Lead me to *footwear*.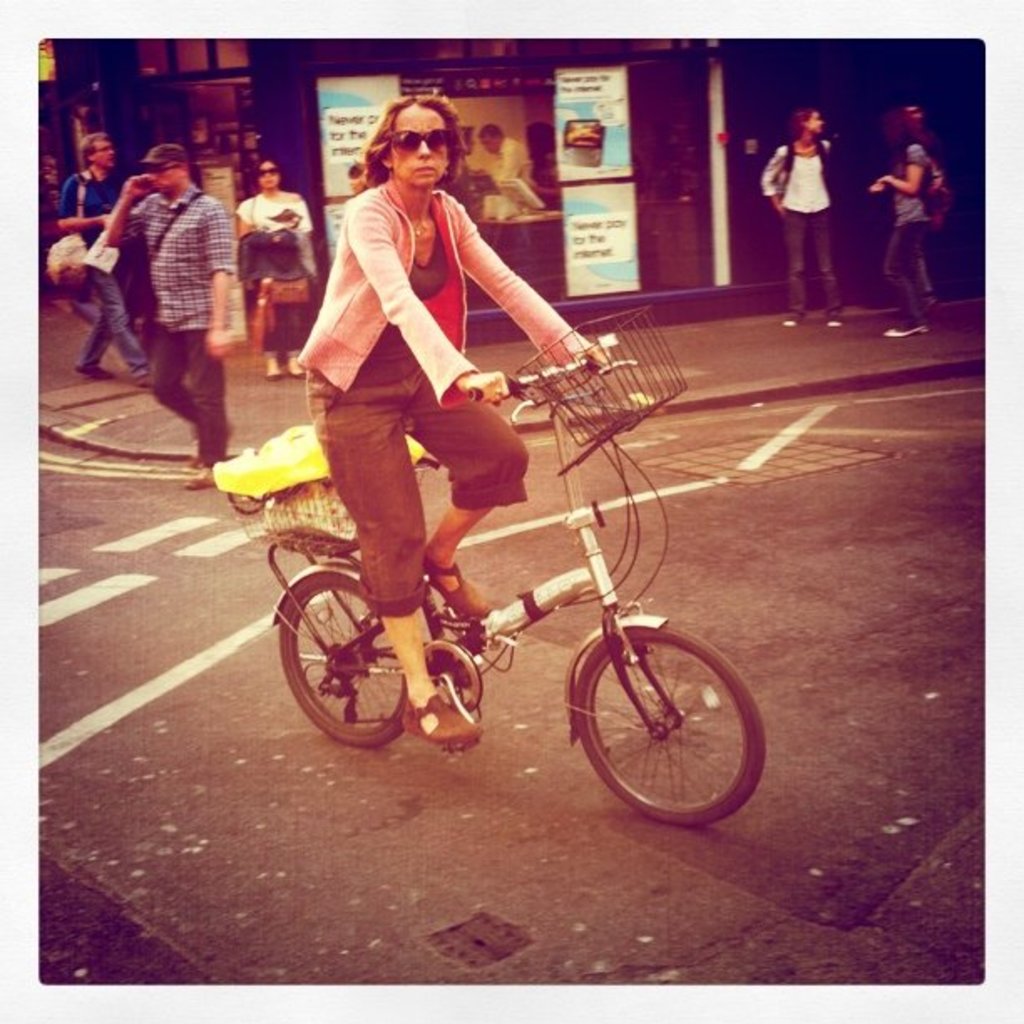
Lead to [x1=77, y1=363, x2=112, y2=381].
